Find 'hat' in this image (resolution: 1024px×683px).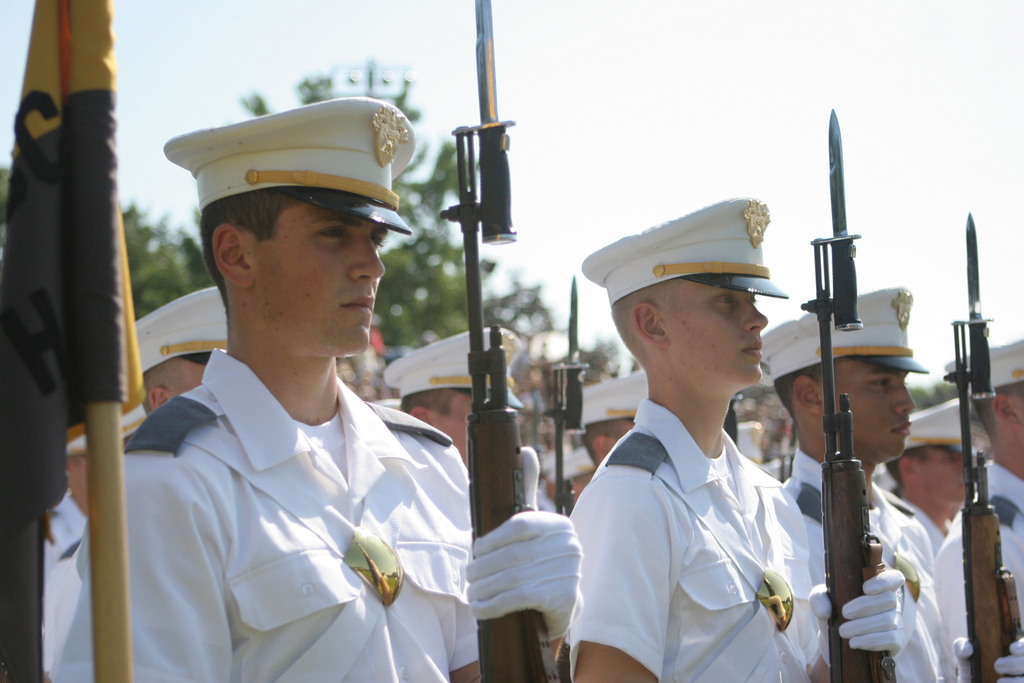
[left=123, top=288, right=219, bottom=381].
